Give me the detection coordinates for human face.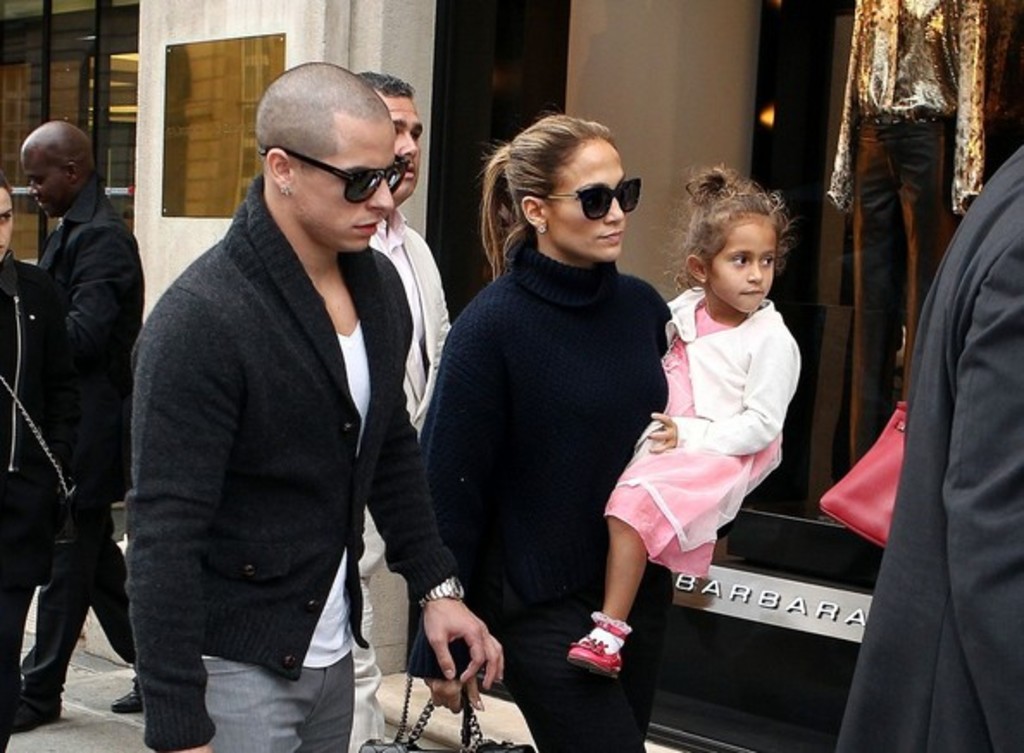
543, 140, 629, 257.
